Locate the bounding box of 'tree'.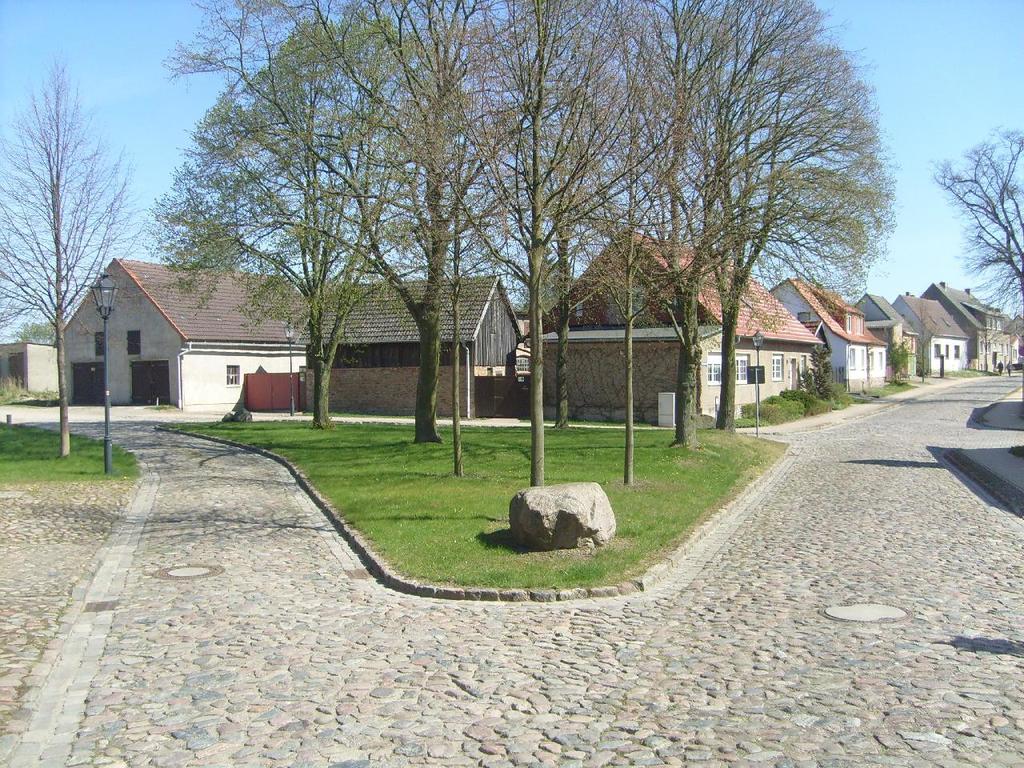
Bounding box: <bbox>926, 122, 1023, 350</bbox>.
